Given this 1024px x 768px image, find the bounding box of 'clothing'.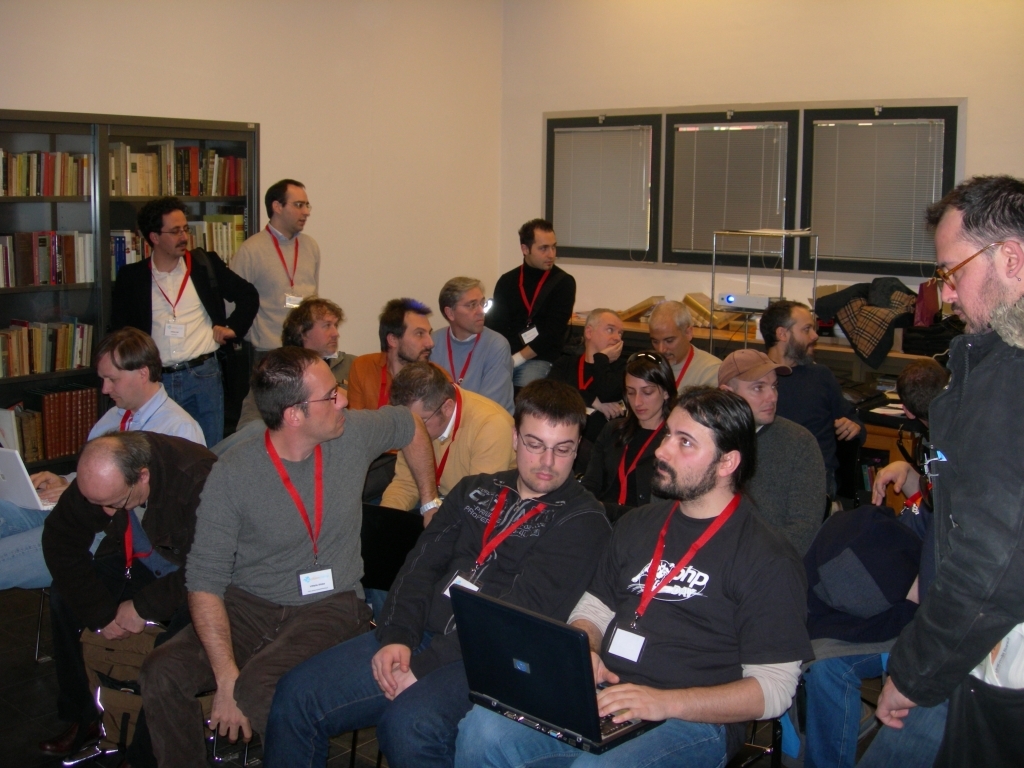
83/379/218/453.
